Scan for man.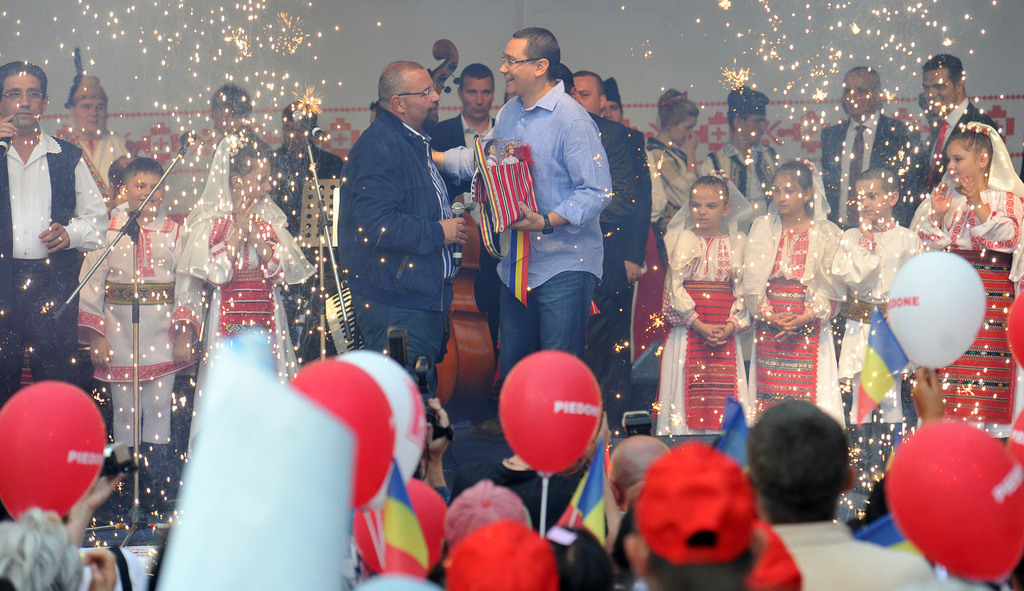
Scan result: BBox(916, 55, 998, 193).
